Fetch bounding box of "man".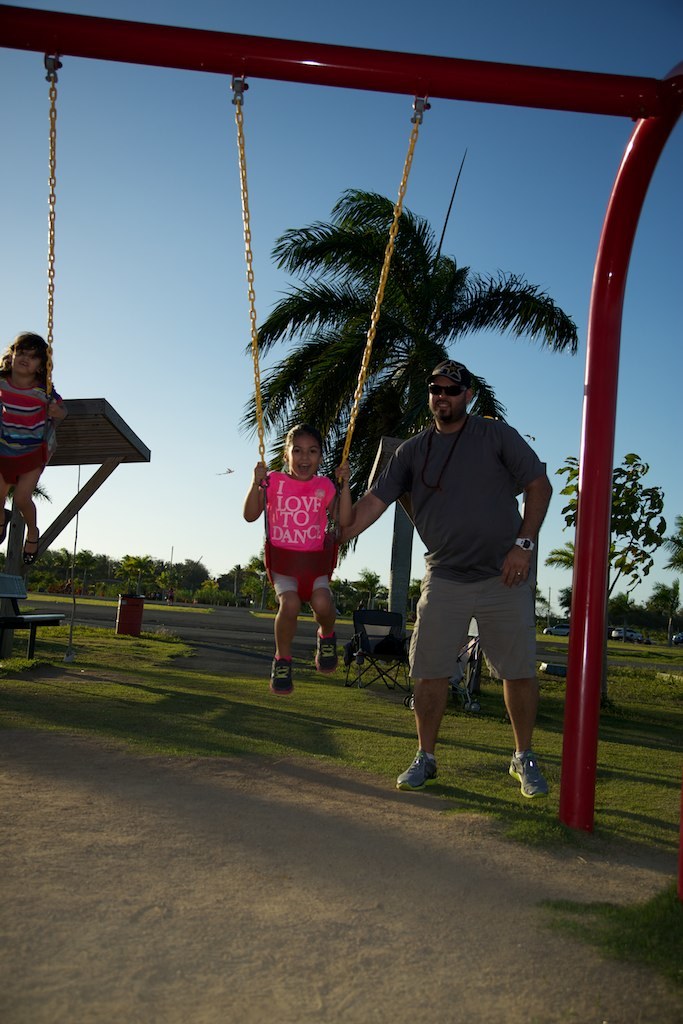
Bbox: left=345, top=364, right=545, bottom=797.
